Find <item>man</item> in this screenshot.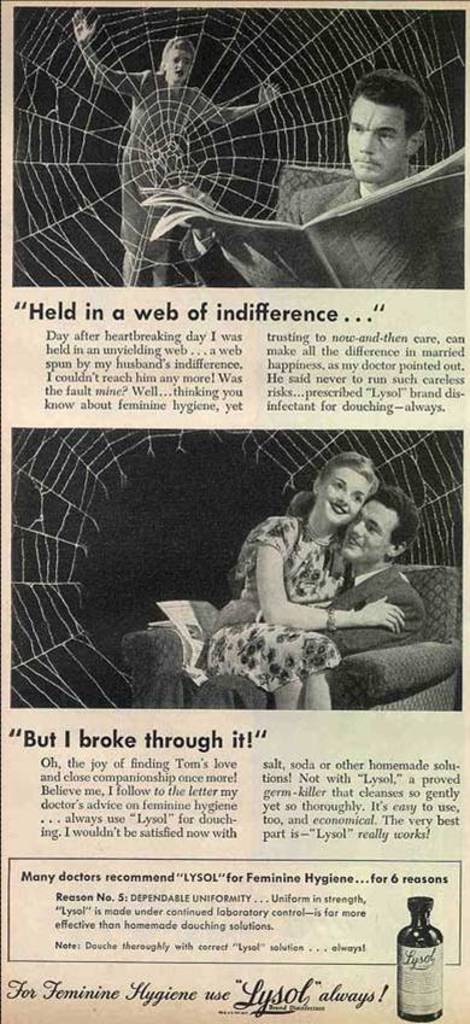
The bounding box for <item>man</item> is (129, 480, 425, 709).
